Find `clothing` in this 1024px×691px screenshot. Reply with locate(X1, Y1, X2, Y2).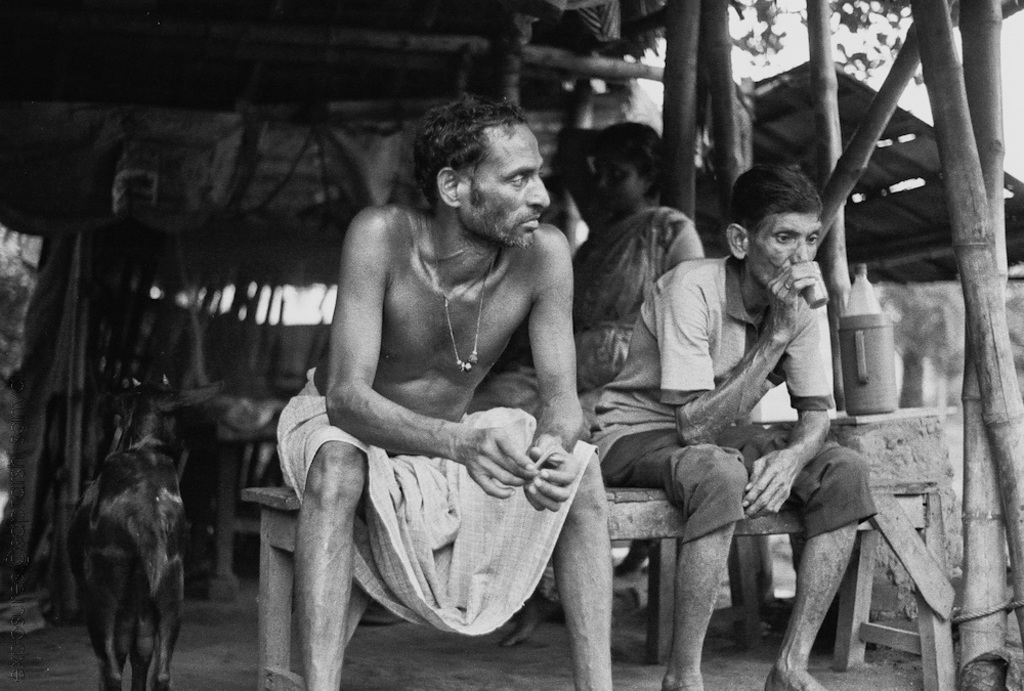
locate(568, 202, 700, 404).
